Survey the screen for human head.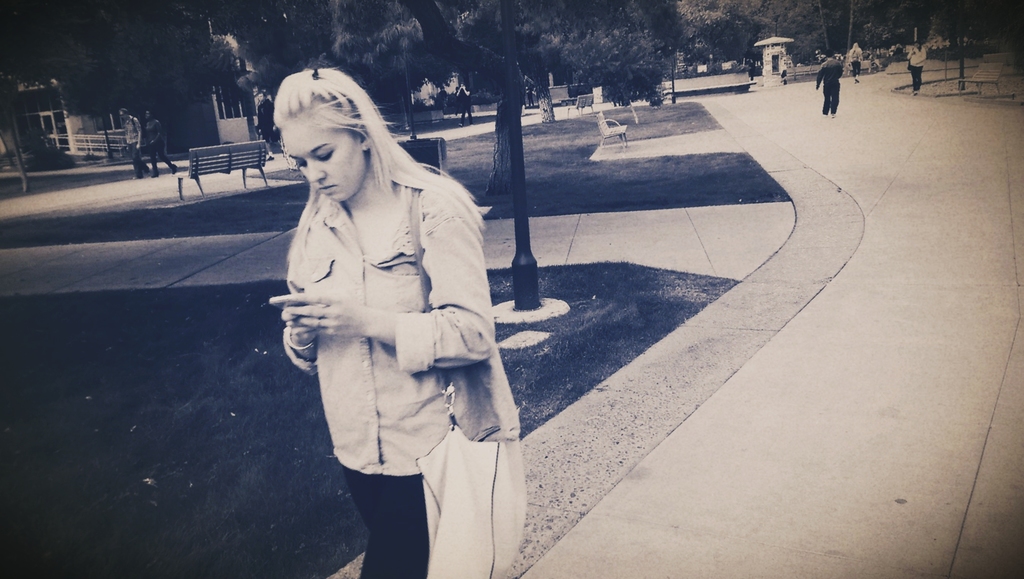
Survey found: (x1=913, y1=41, x2=924, y2=50).
